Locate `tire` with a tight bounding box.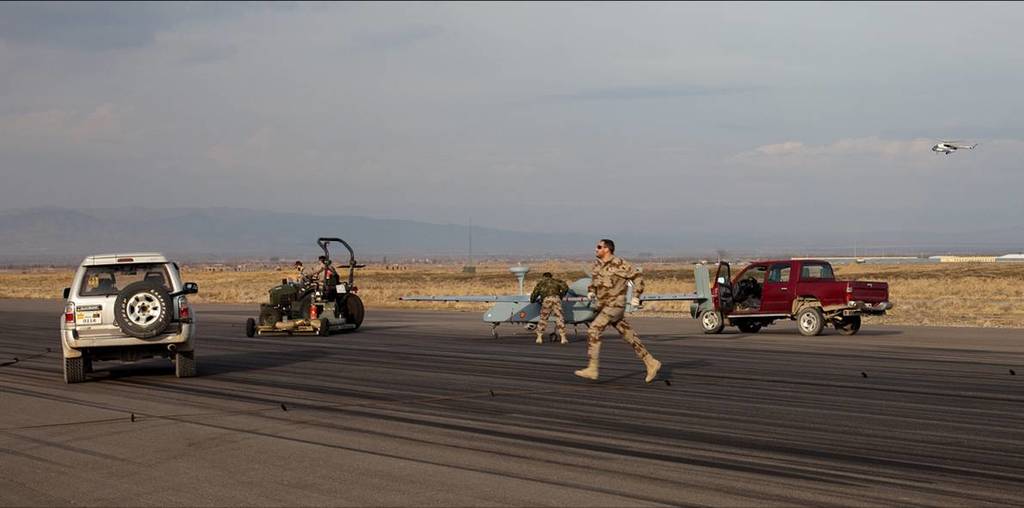
{"x1": 700, "y1": 310, "x2": 722, "y2": 334}.
